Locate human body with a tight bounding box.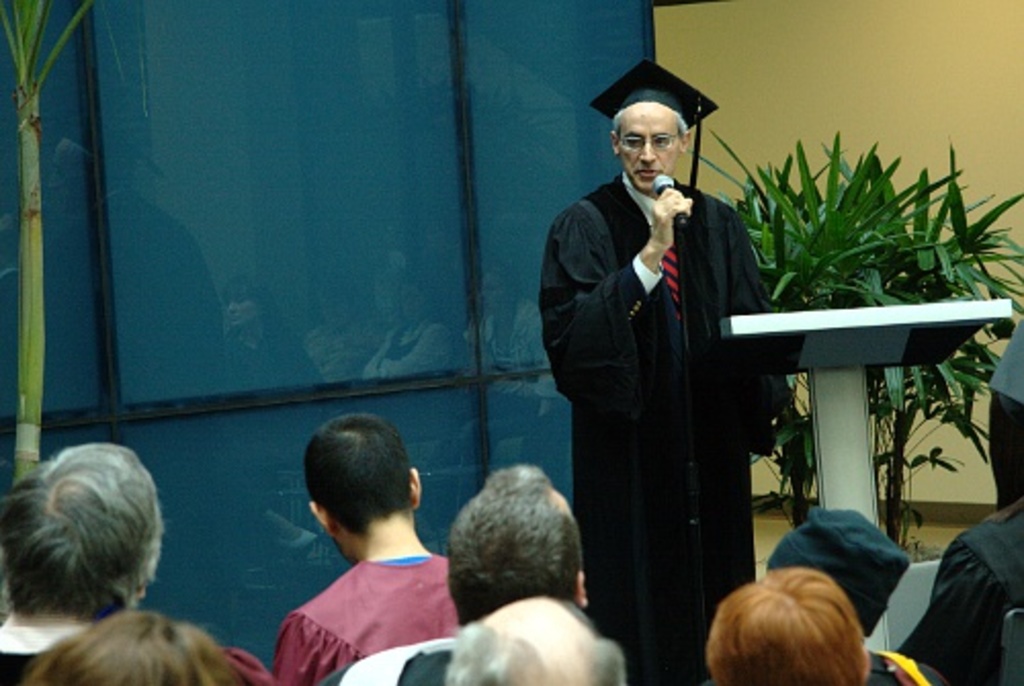
select_region(6, 446, 174, 684).
